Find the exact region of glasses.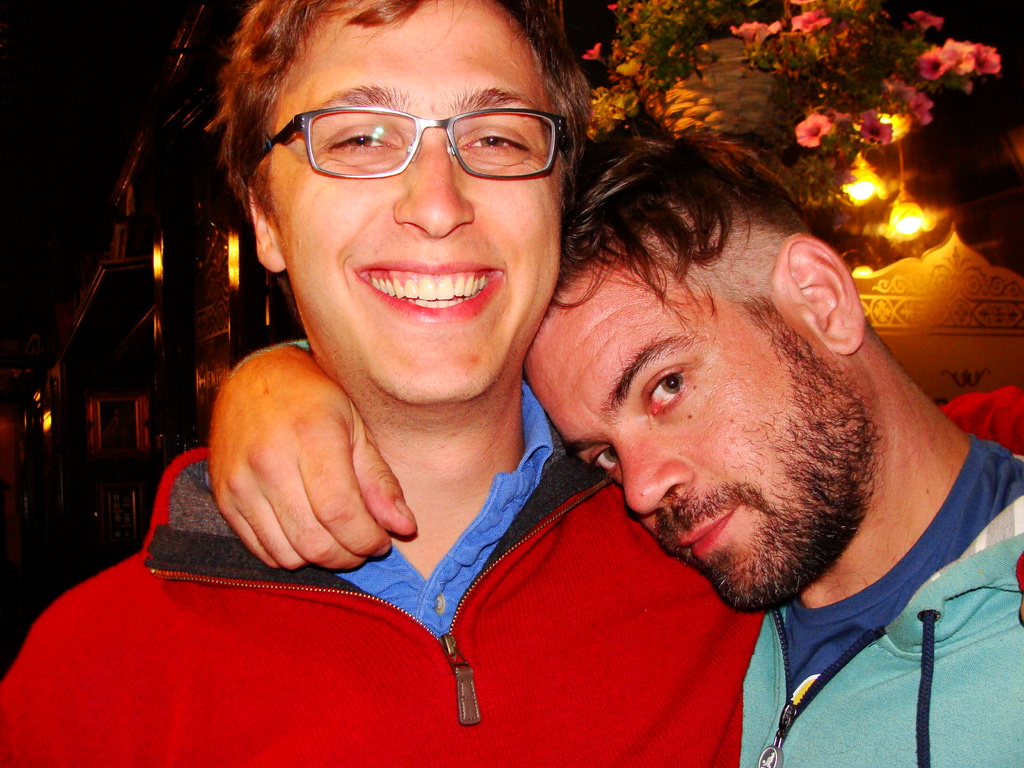
Exact region: select_region(250, 84, 573, 189).
